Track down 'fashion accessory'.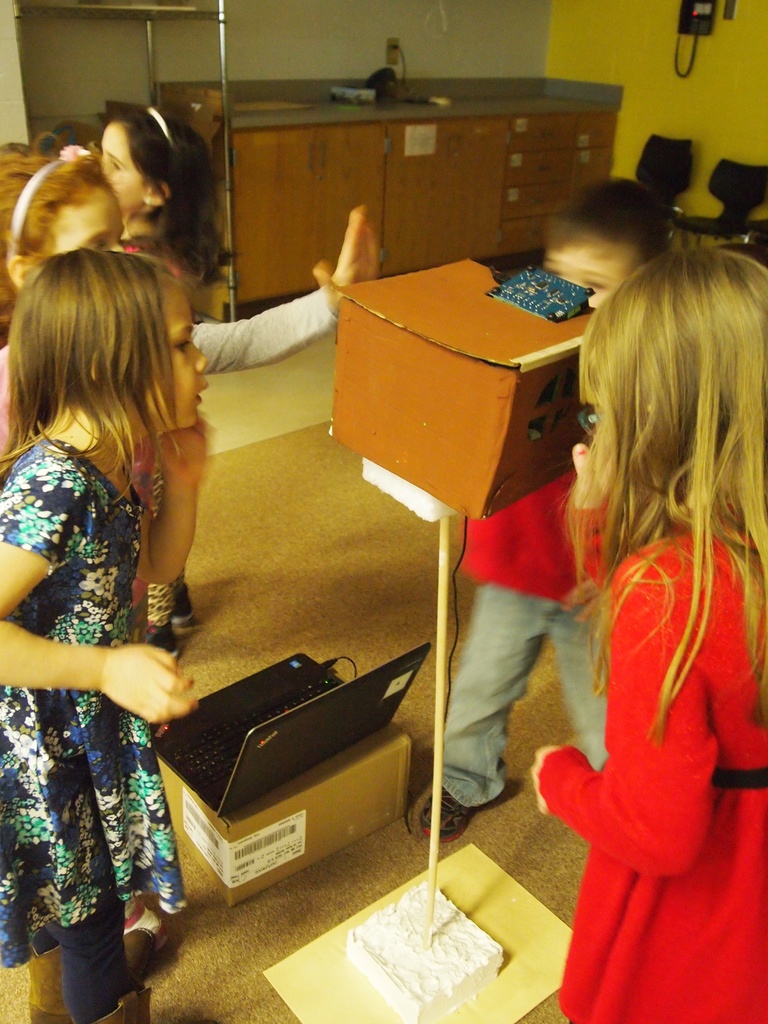
Tracked to (left=143, top=195, right=150, bottom=207).
